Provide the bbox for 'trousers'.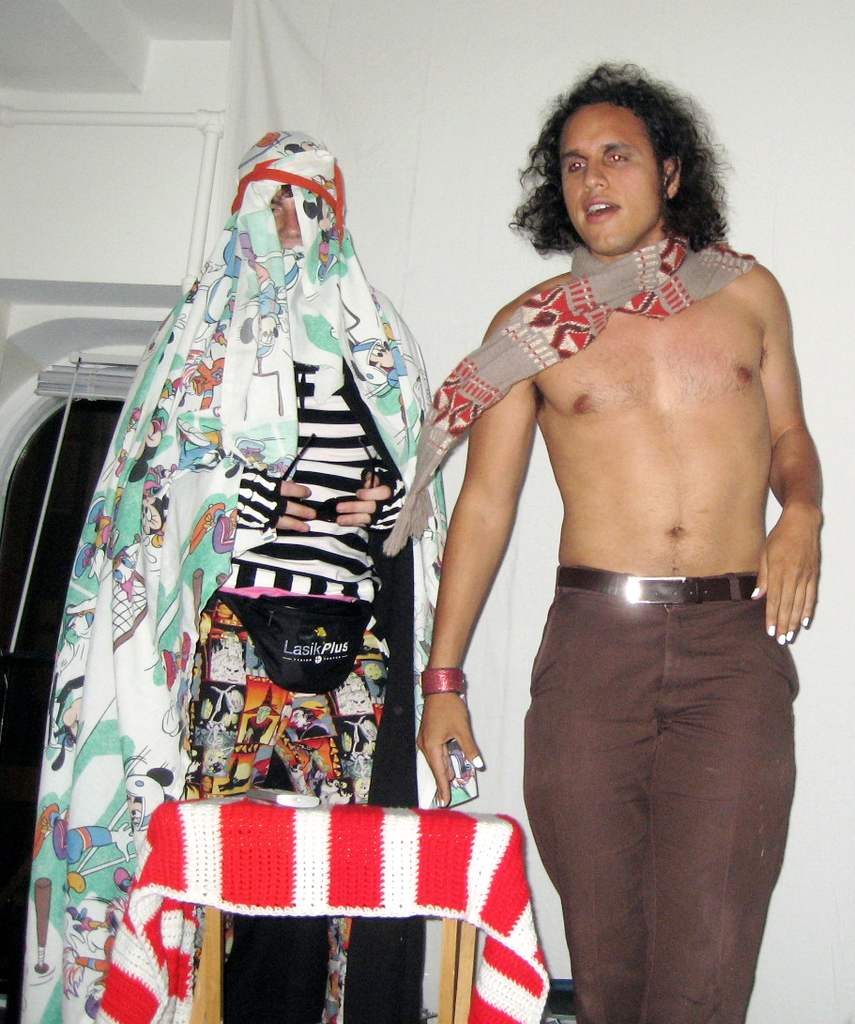
pyautogui.locateOnScreen(507, 542, 805, 991).
